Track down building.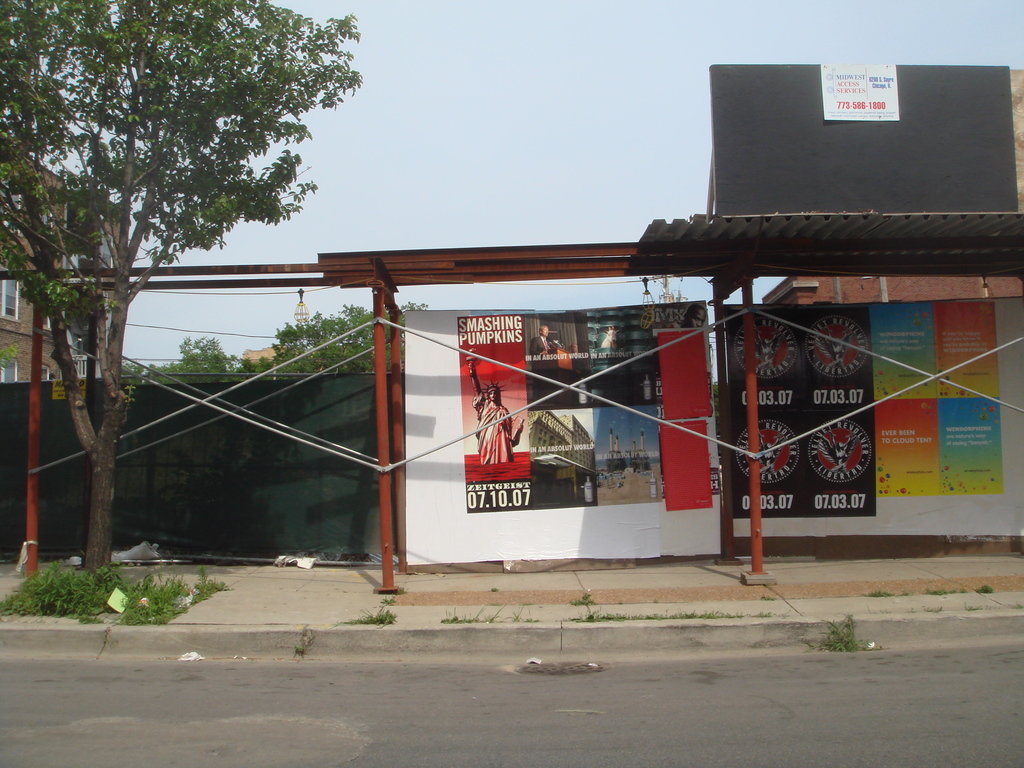
Tracked to <region>0, 131, 119, 381</region>.
